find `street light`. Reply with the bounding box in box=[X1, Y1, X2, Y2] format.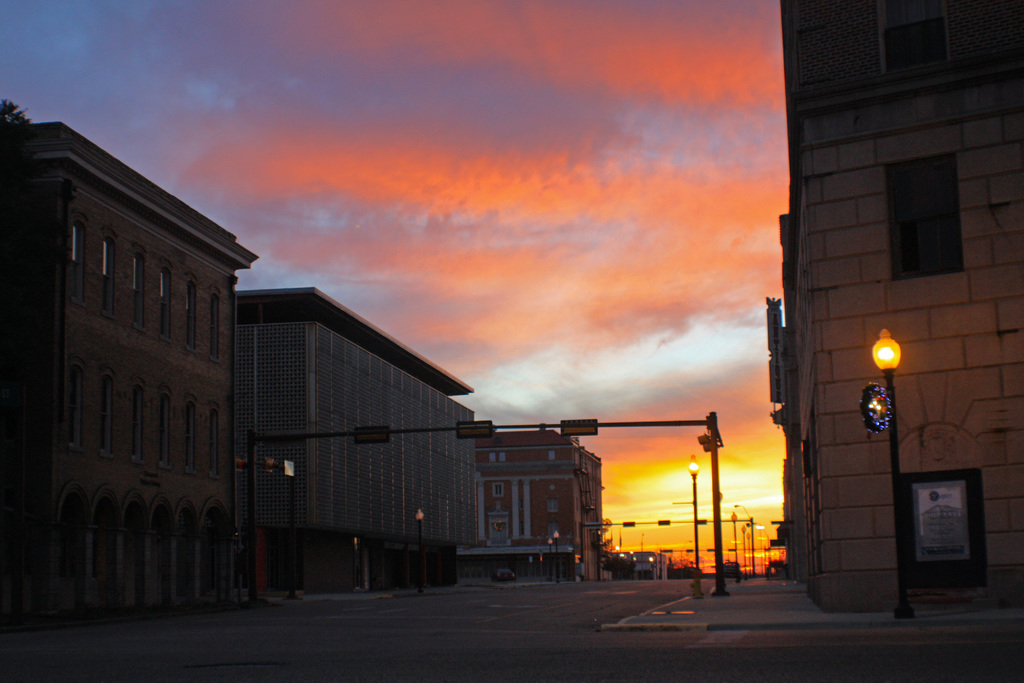
box=[547, 539, 554, 577].
